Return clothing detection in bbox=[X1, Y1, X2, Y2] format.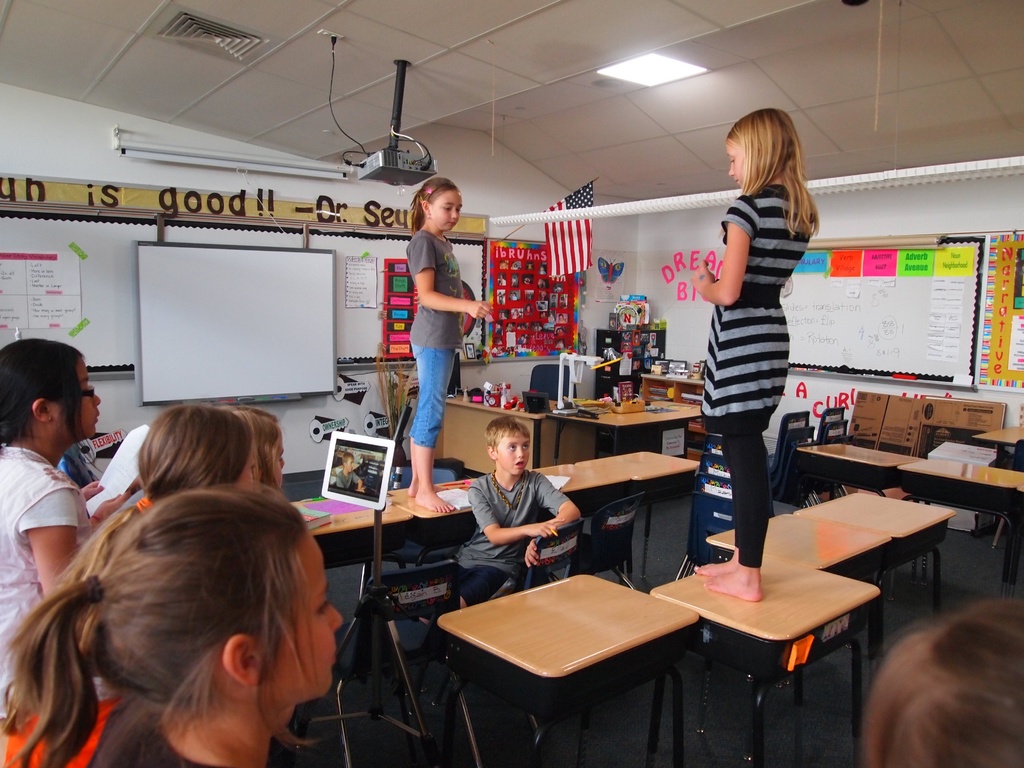
bbox=[456, 559, 503, 613].
